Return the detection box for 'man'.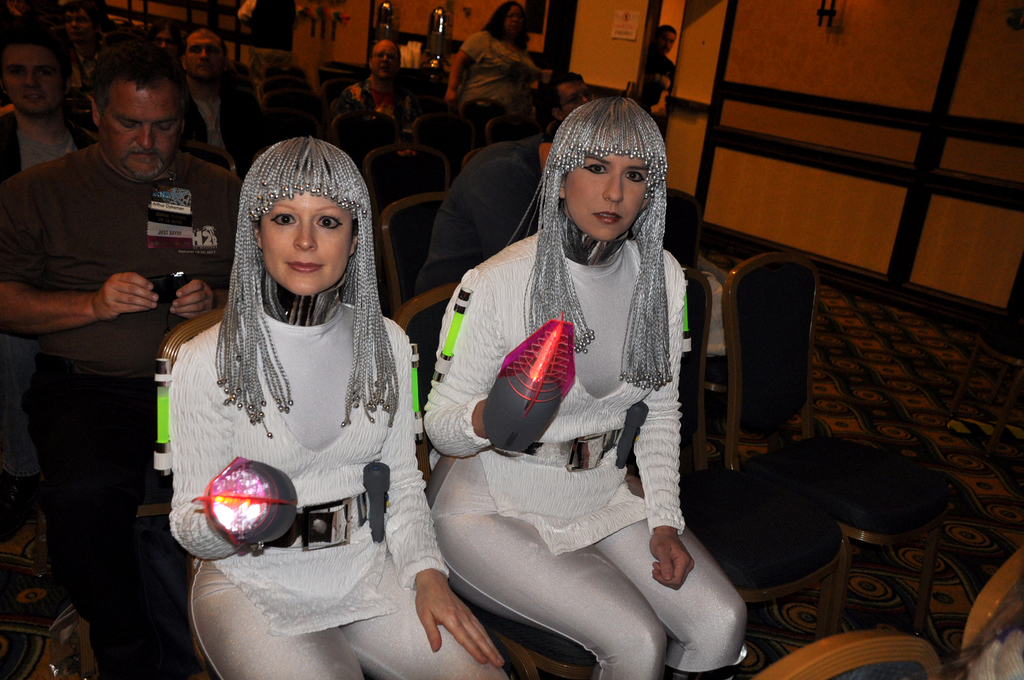
rect(0, 21, 100, 521).
